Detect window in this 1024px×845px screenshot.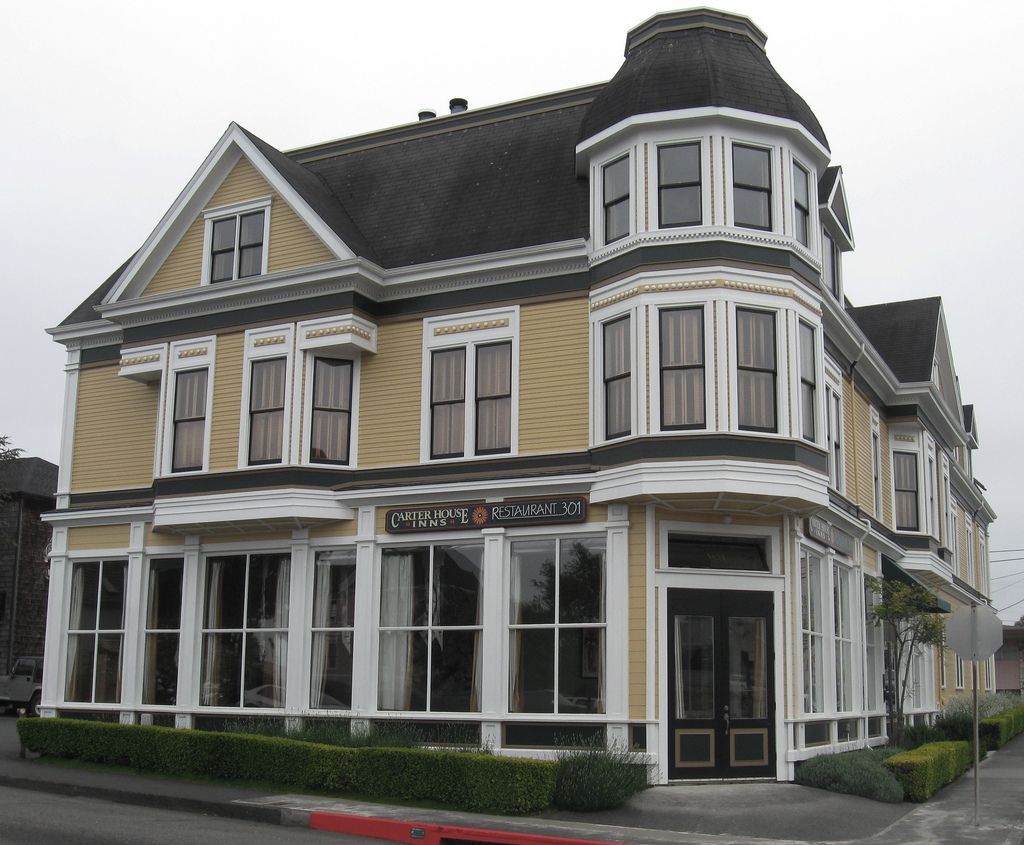
Detection: locate(205, 210, 265, 282).
